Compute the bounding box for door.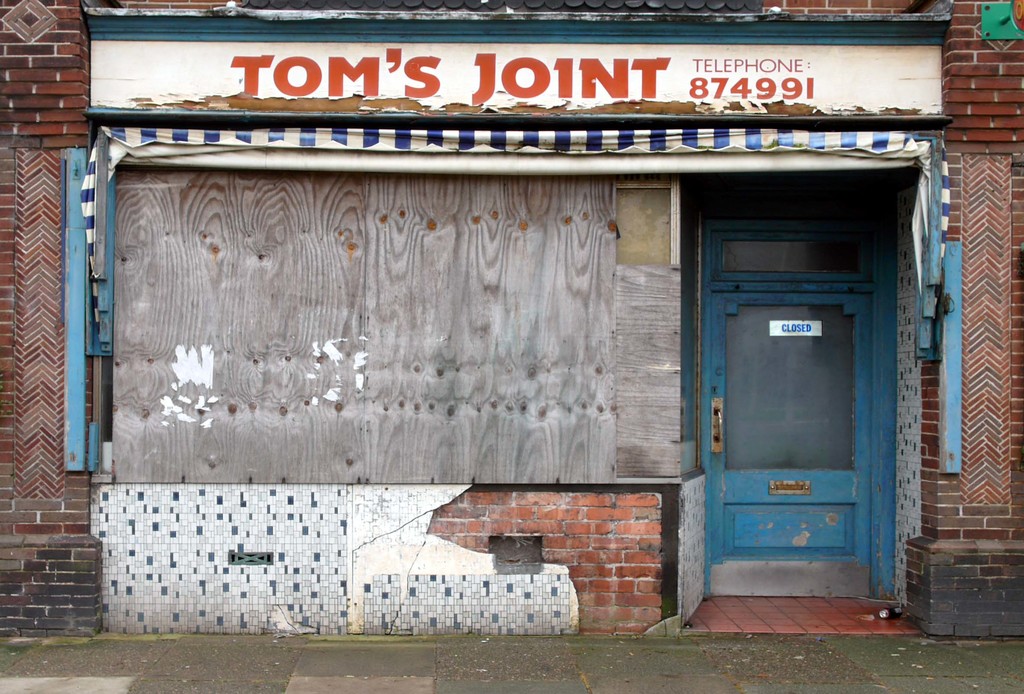
x1=692 y1=181 x2=928 y2=615.
